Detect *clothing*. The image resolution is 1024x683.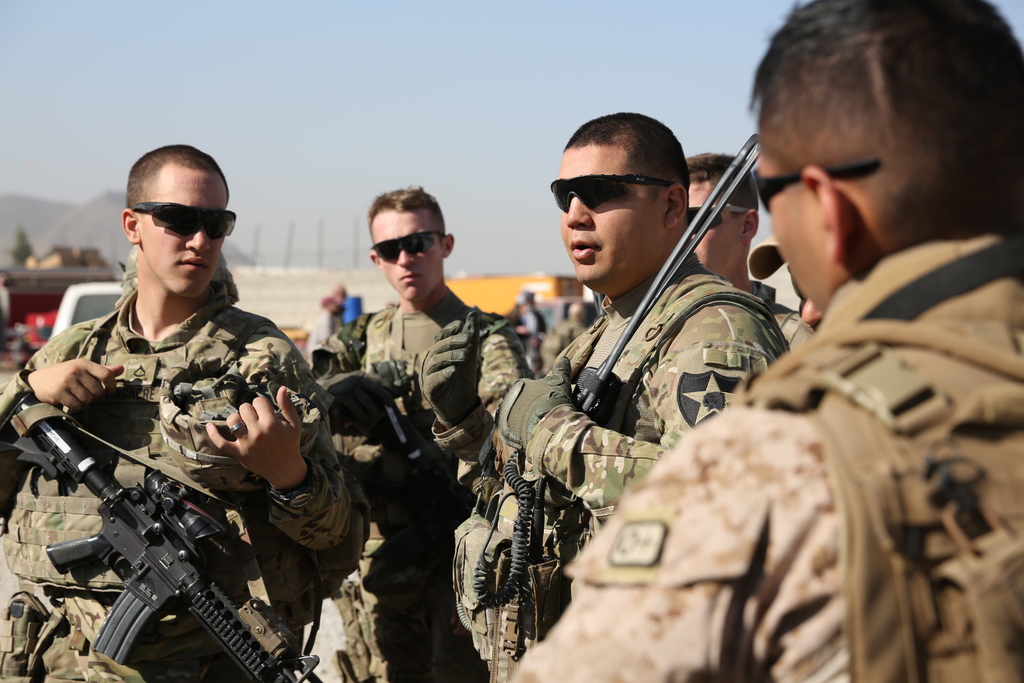
[x1=503, y1=232, x2=1023, y2=682].
